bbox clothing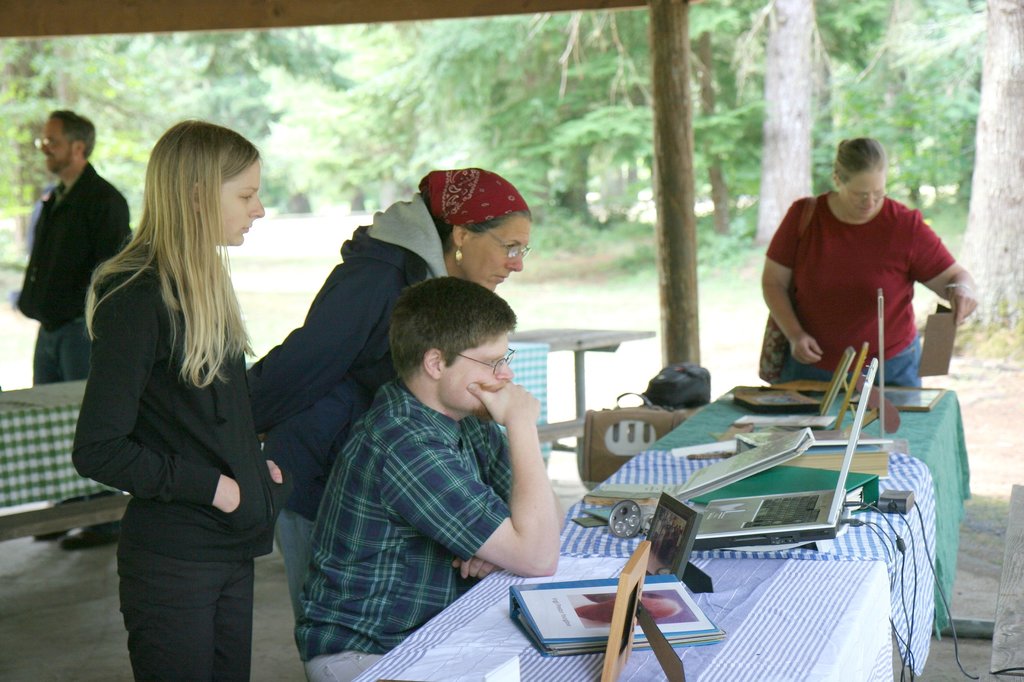
BBox(296, 365, 511, 681)
